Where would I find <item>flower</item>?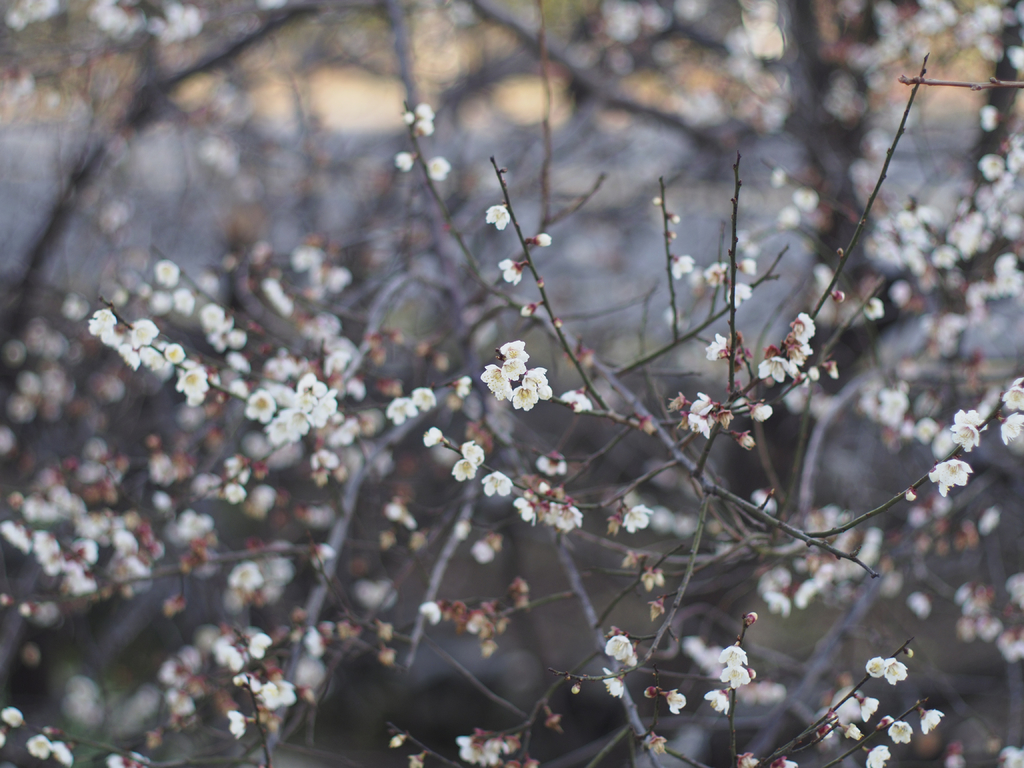
At [664,688,689,716].
